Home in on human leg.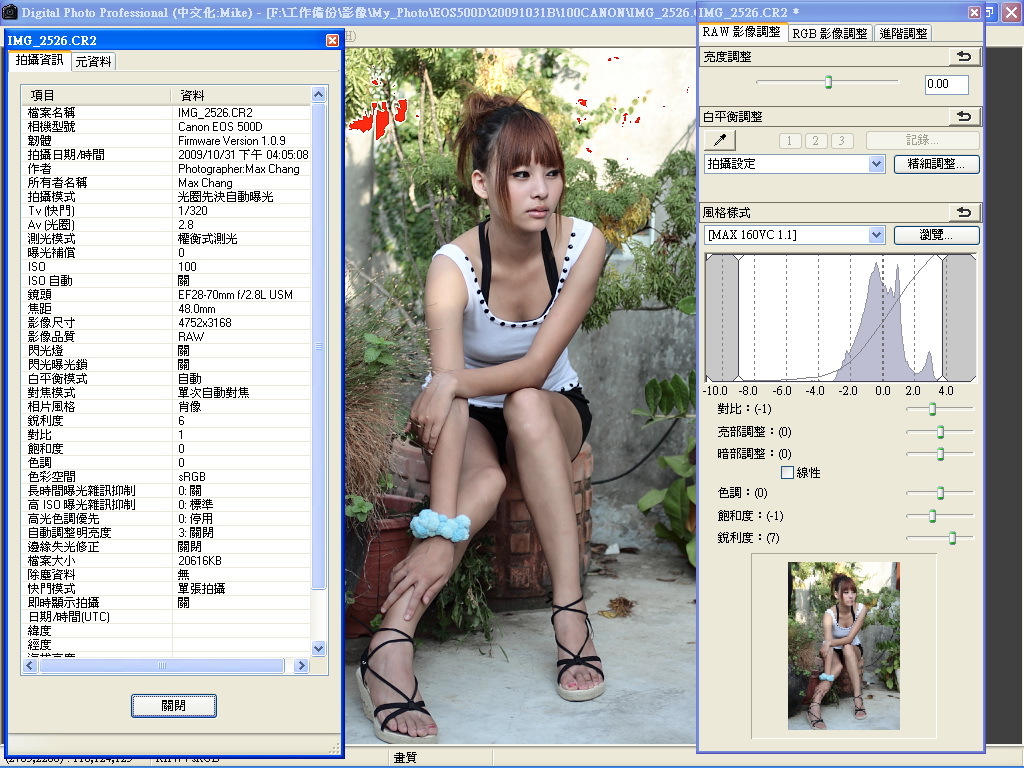
Homed in at detection(840, 644, 866, 714).
